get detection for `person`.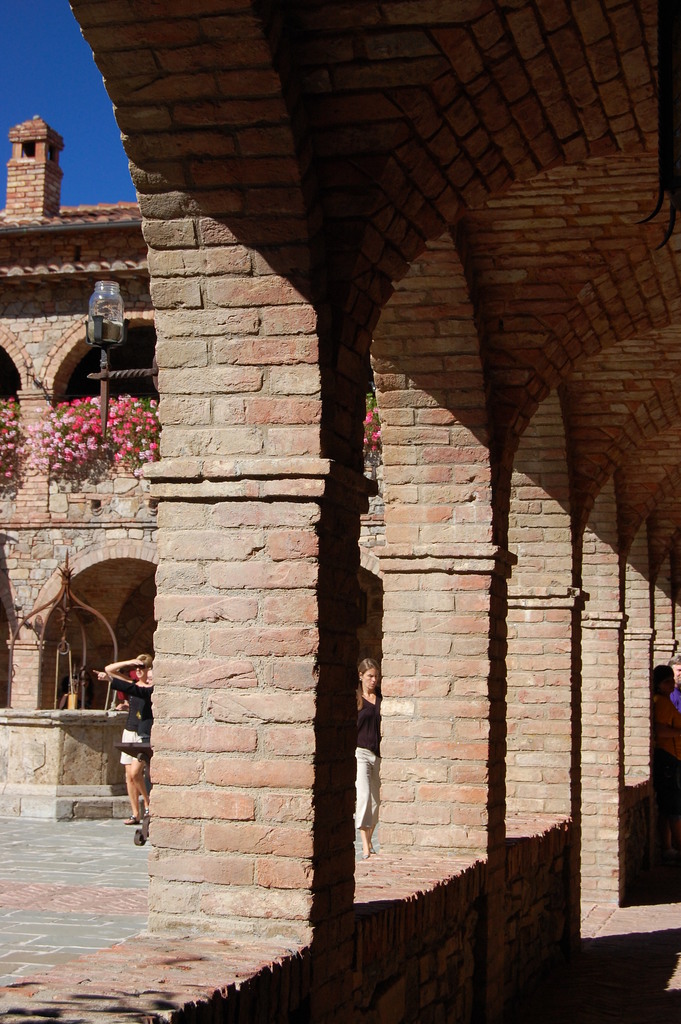
Detection: bbox=(88, 650, 156, 824).
